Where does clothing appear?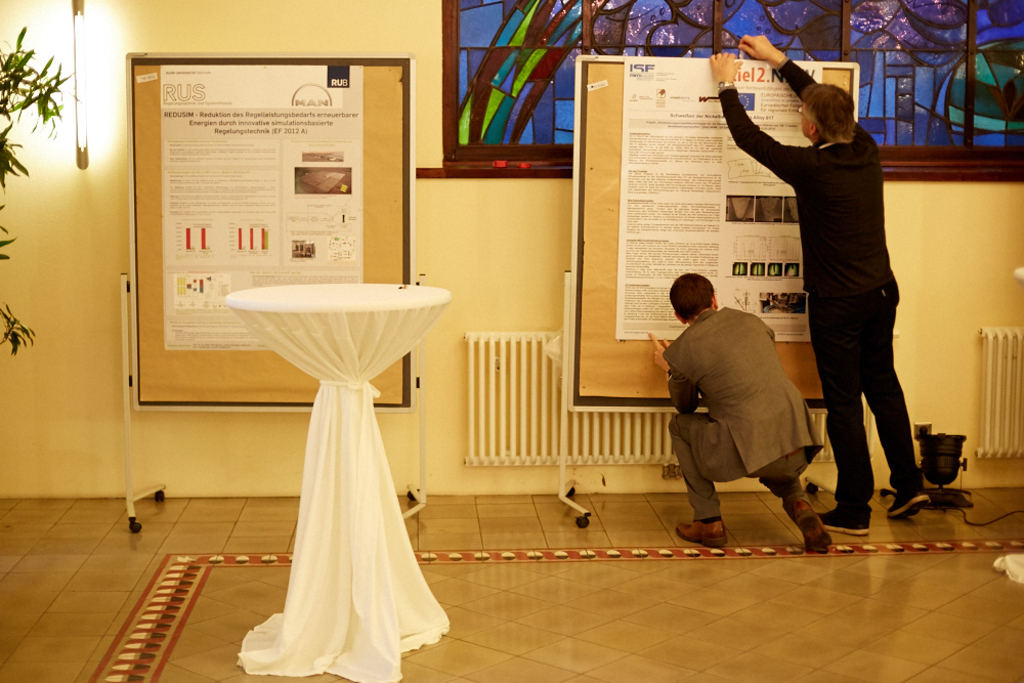
Appears at <region>745, 67, 914, 473</region>.
